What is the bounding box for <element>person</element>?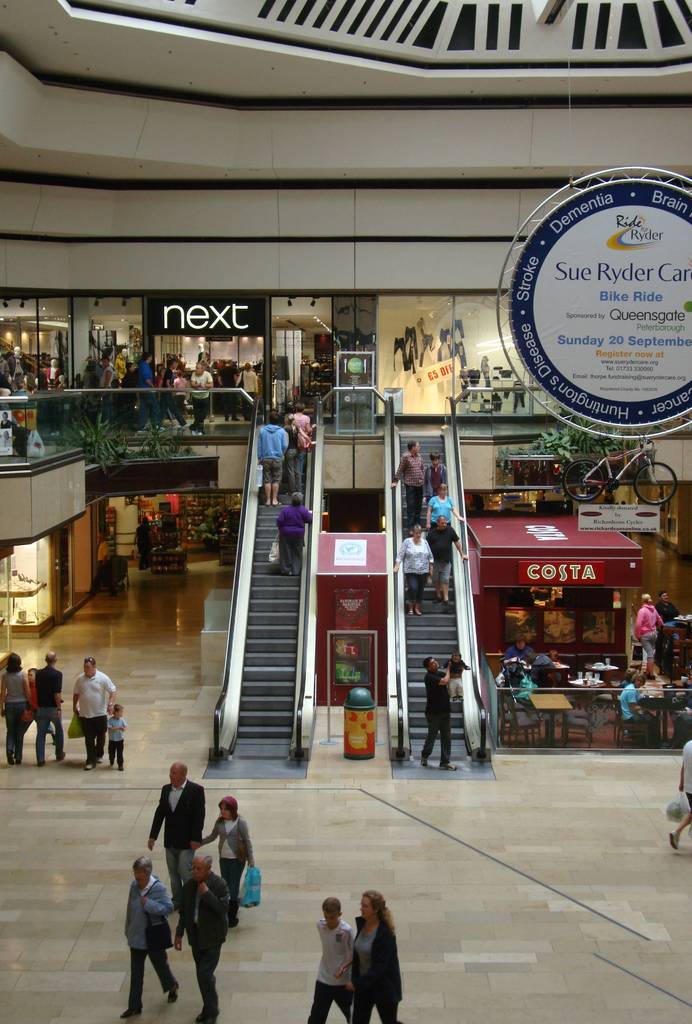
[x1=145, y1=760, x2=205, y2=911].
